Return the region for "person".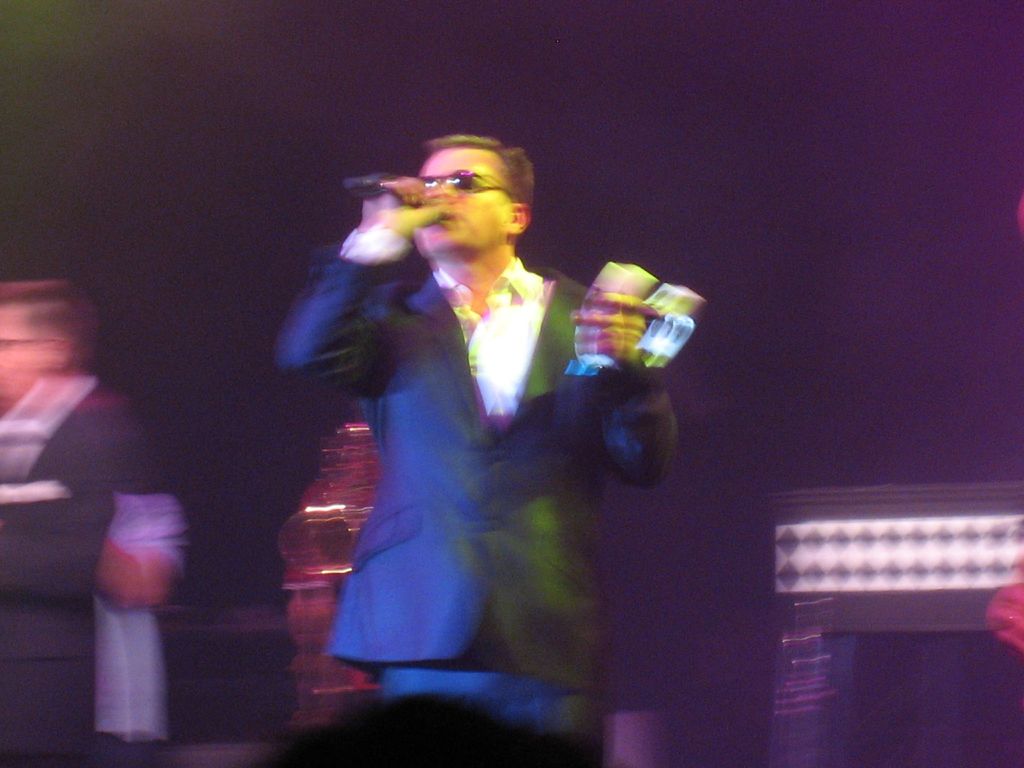
rect(269, 126, 691, 767).
